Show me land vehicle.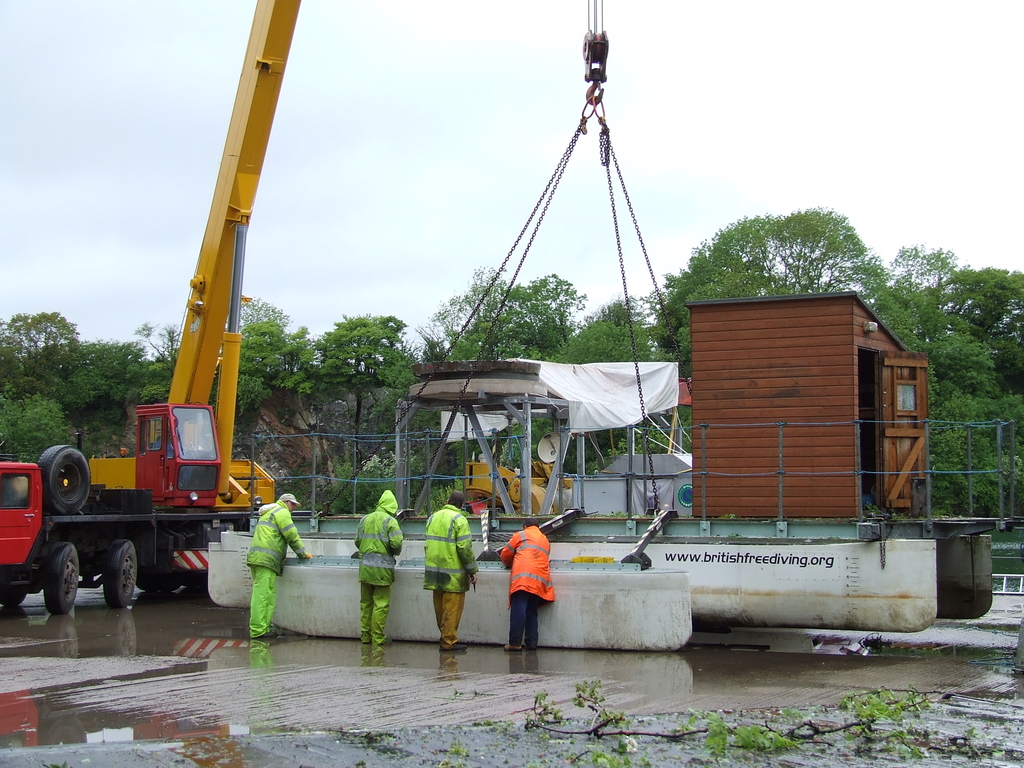
land vehicle is here: [left=86, top=0, right=616, bottom=511].
